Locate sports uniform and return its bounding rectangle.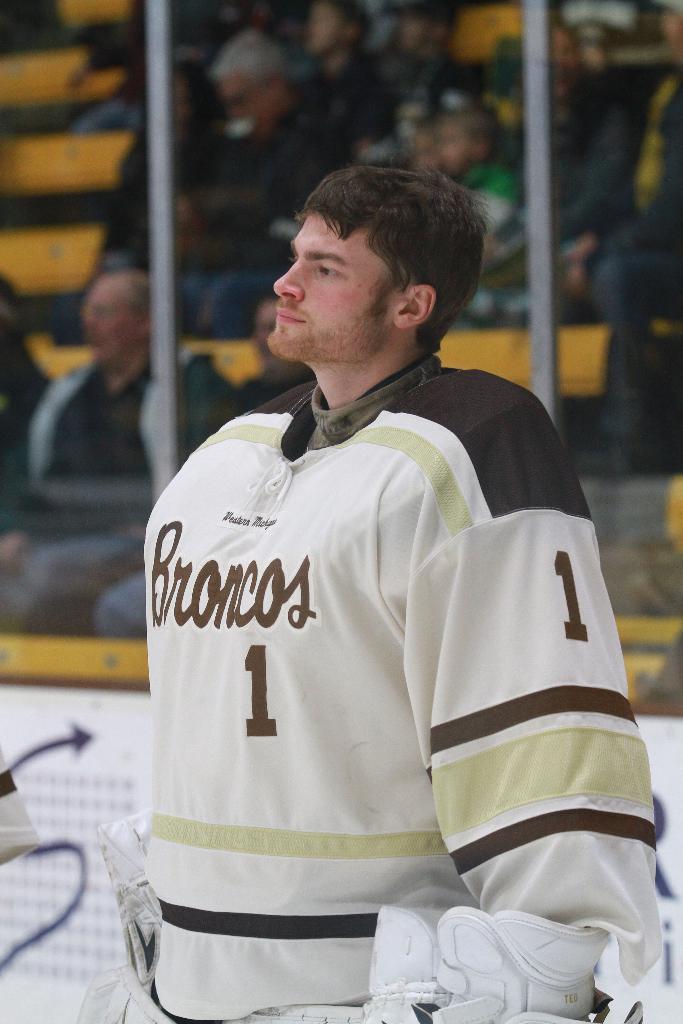
rect(98, 154, 577, 1023).
